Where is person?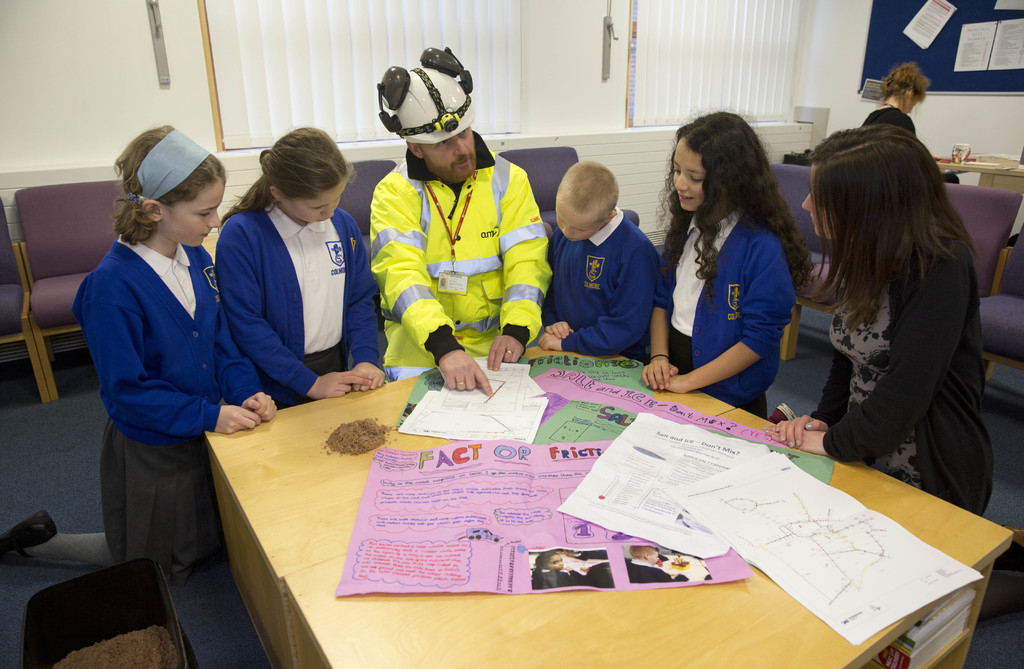
bbox(216, 120, 389, 400).
